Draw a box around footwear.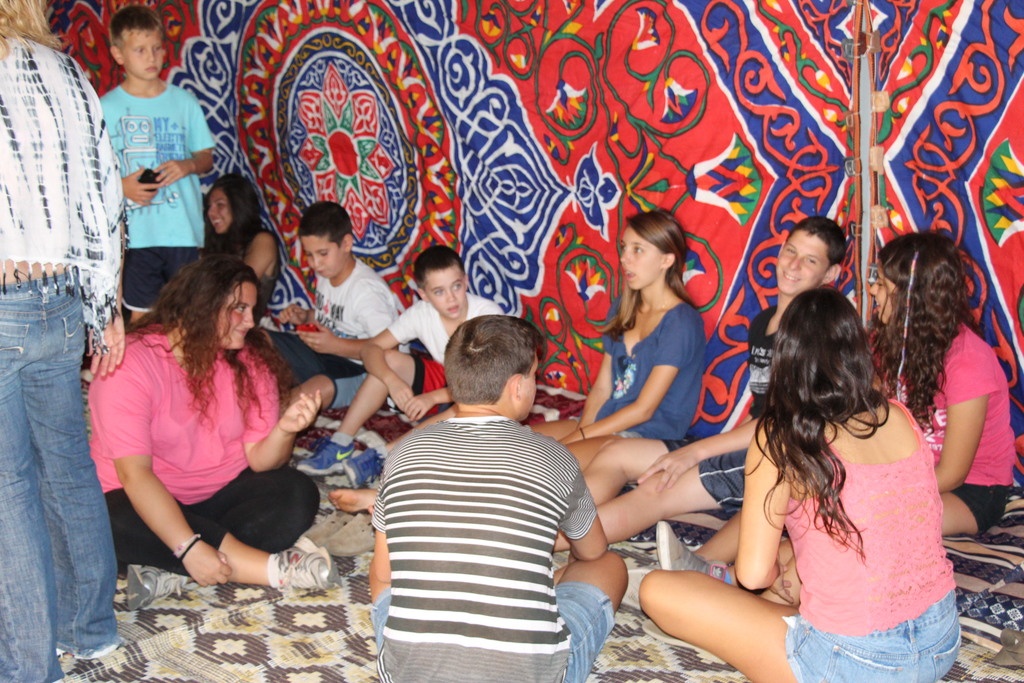
[323,517,383,564].
